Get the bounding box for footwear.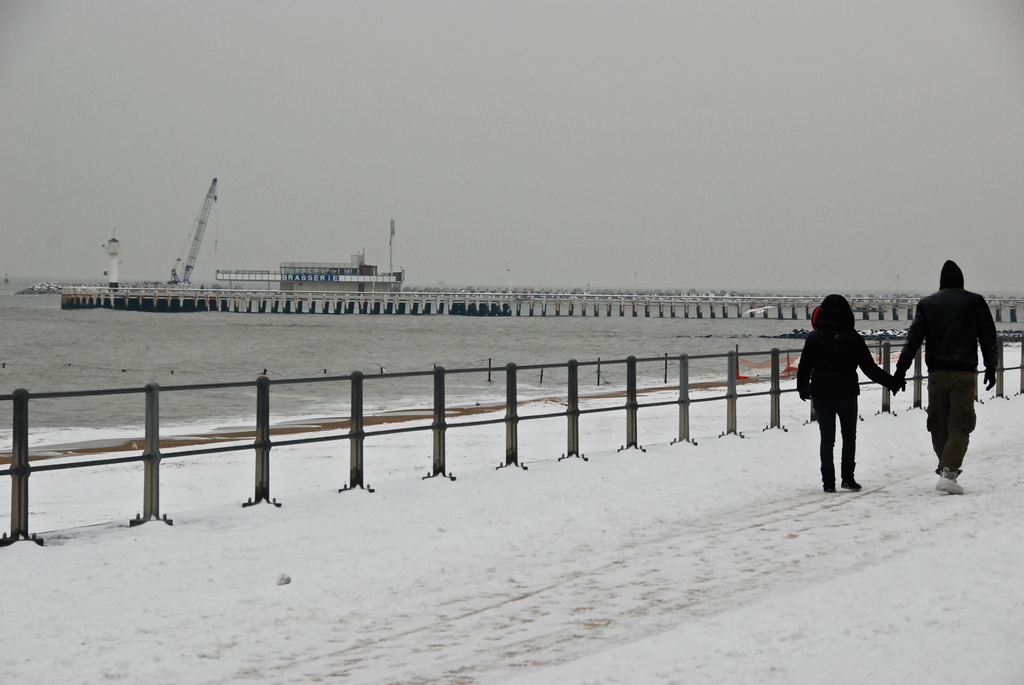
933/468/966/494.
